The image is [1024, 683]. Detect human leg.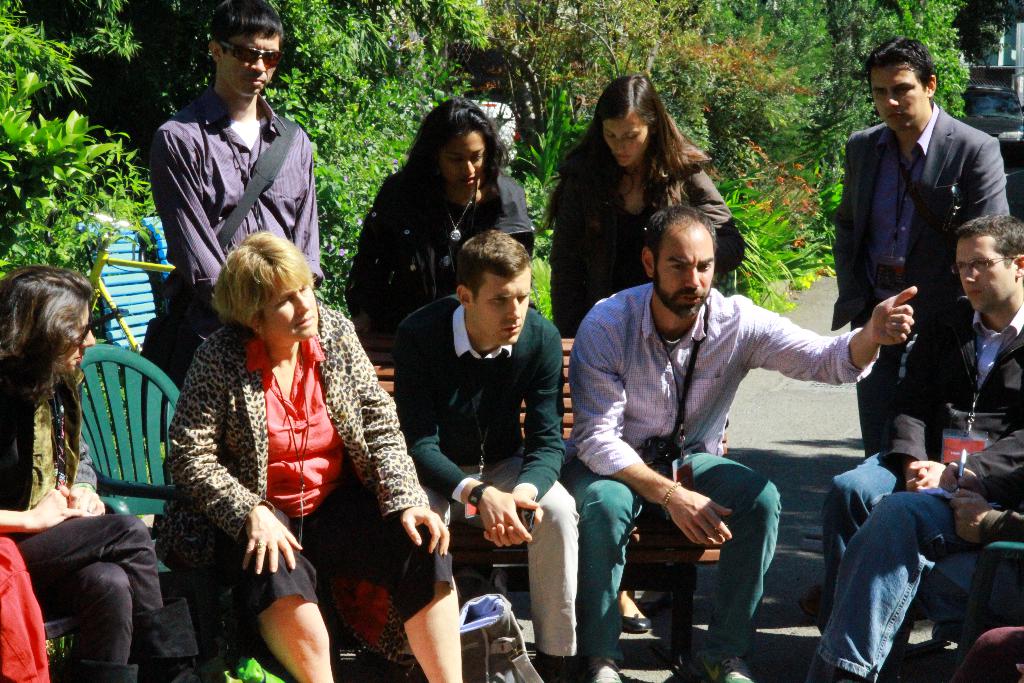
Detection: <region>19, 511, 204, 682</region>.
